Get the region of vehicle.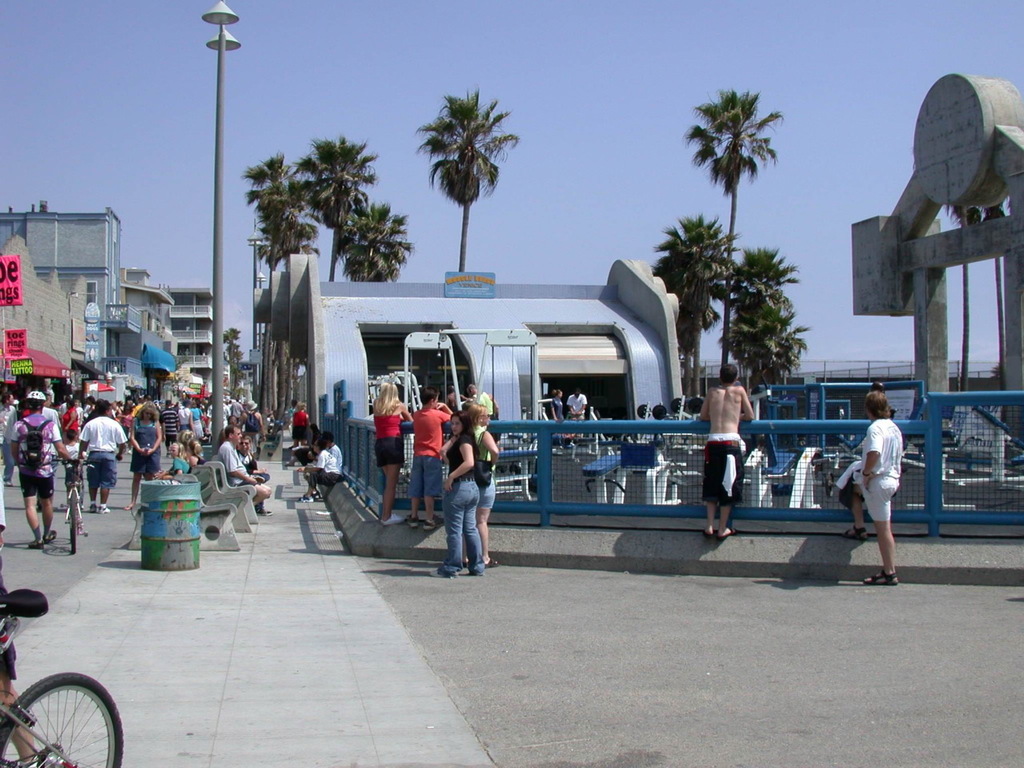
bbox=[55, 458, 87, 557].
